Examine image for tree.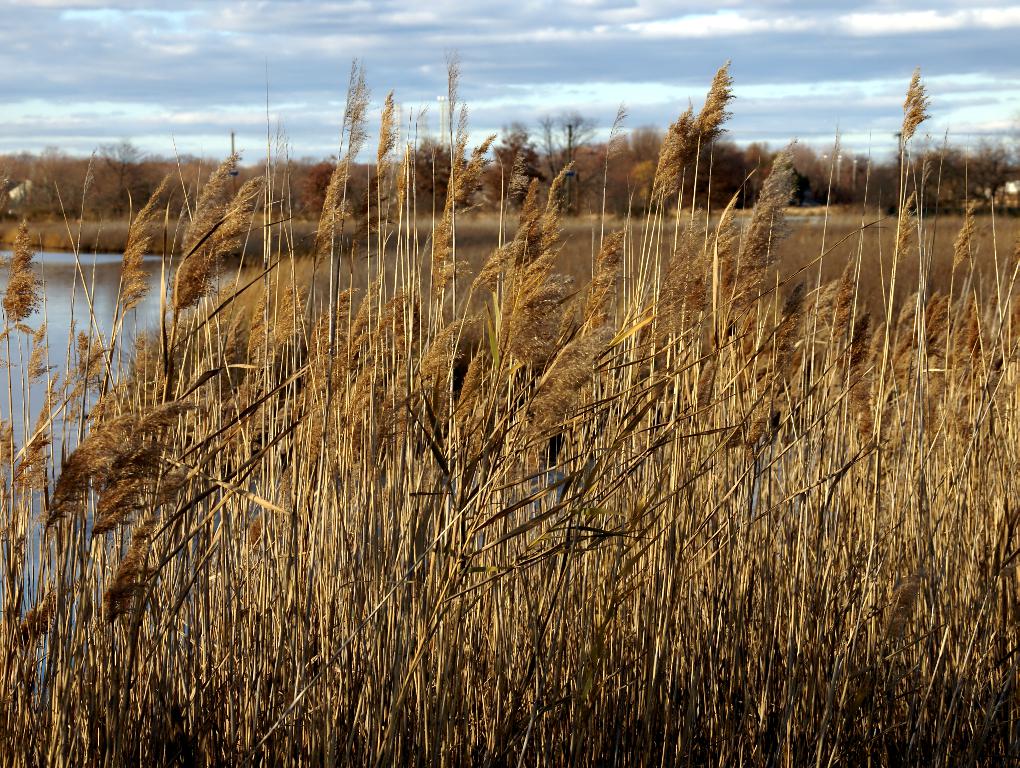
Examination result: crop(903, 146, 942, 200).
